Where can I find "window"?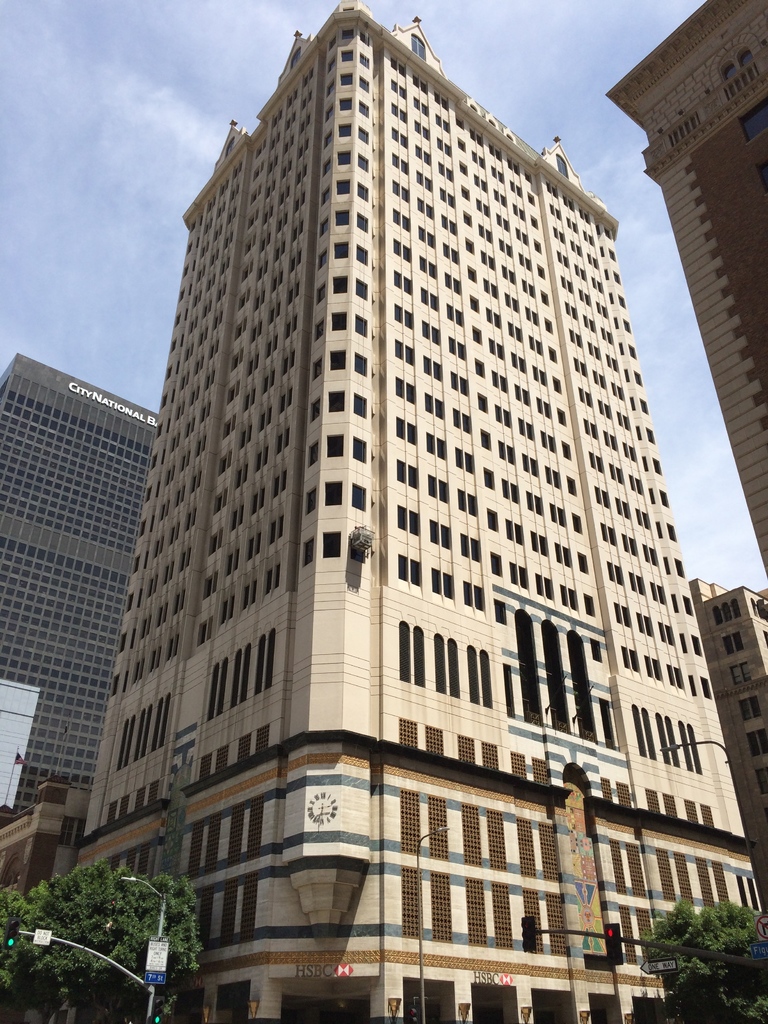
You can find it at Rect(435, 90, 447, 108).
